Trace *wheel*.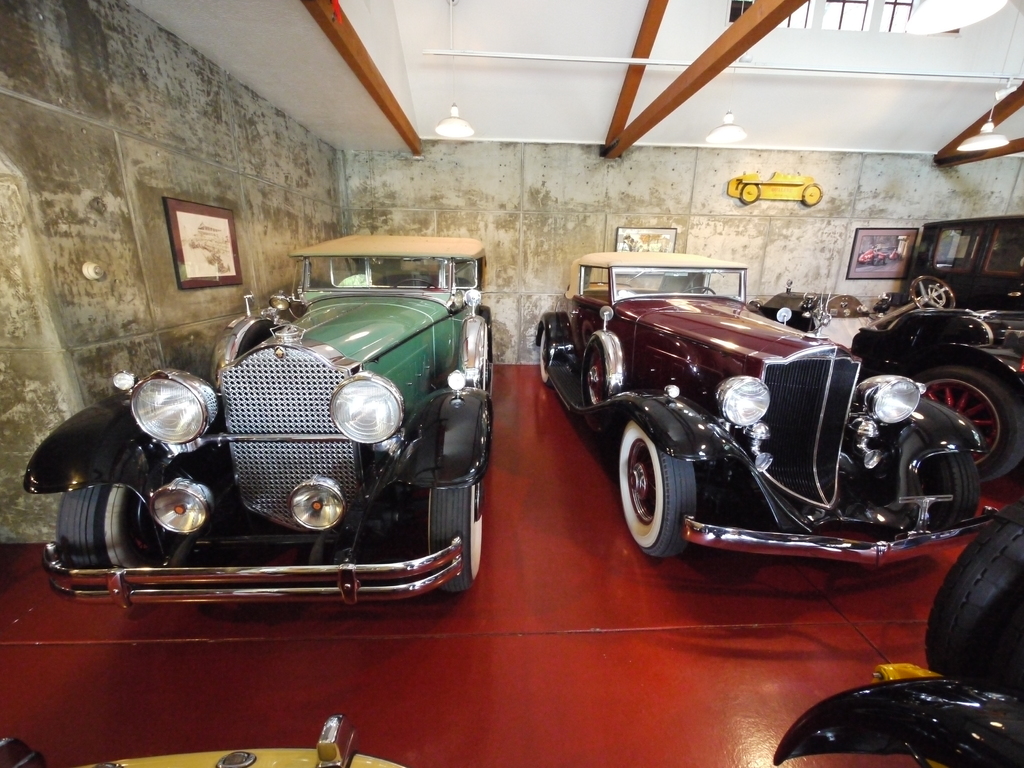
Traced to rect(914, 360, 1023, 486).
